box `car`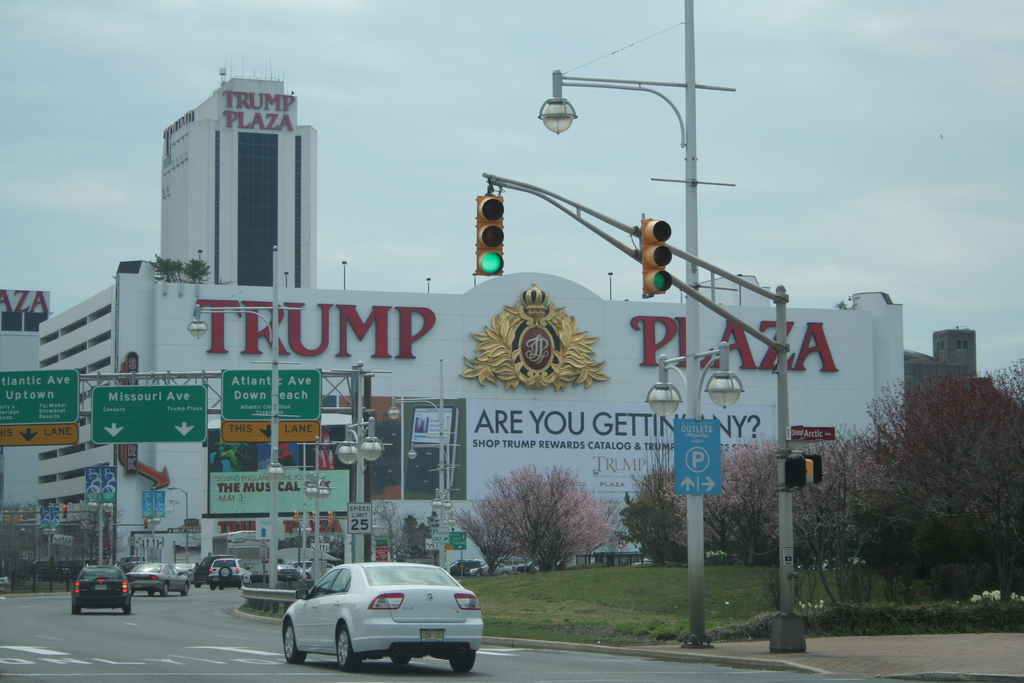
<bbox>471, 564, 513, 576</bbox>
